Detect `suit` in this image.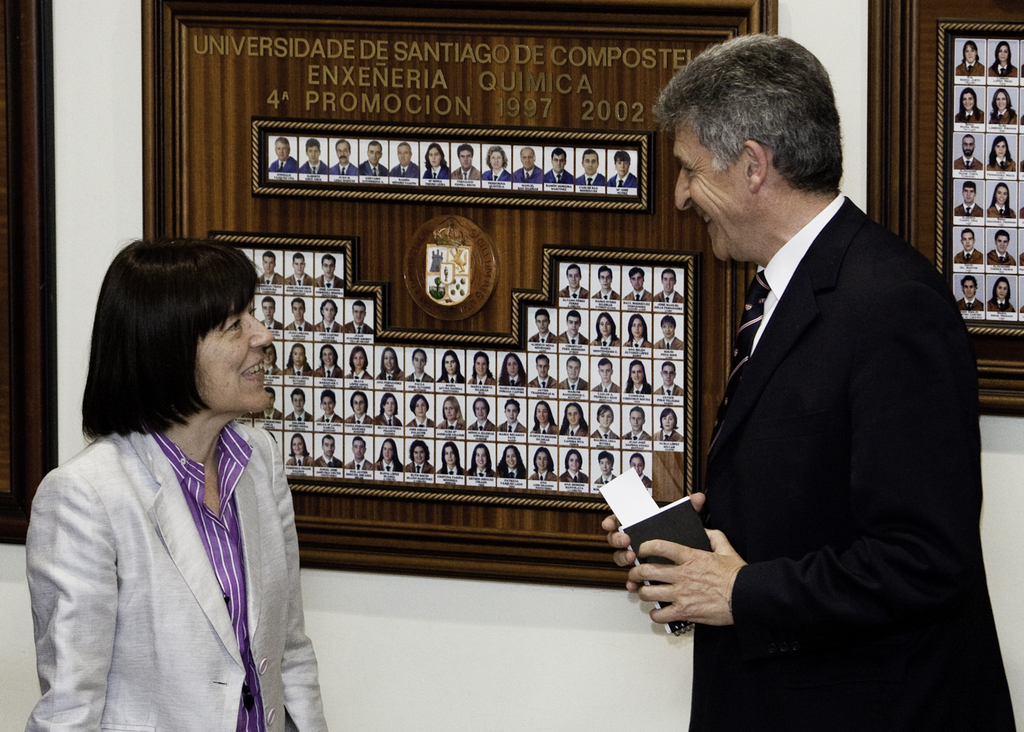
Detection: rect(530, 376, 561, 388).
